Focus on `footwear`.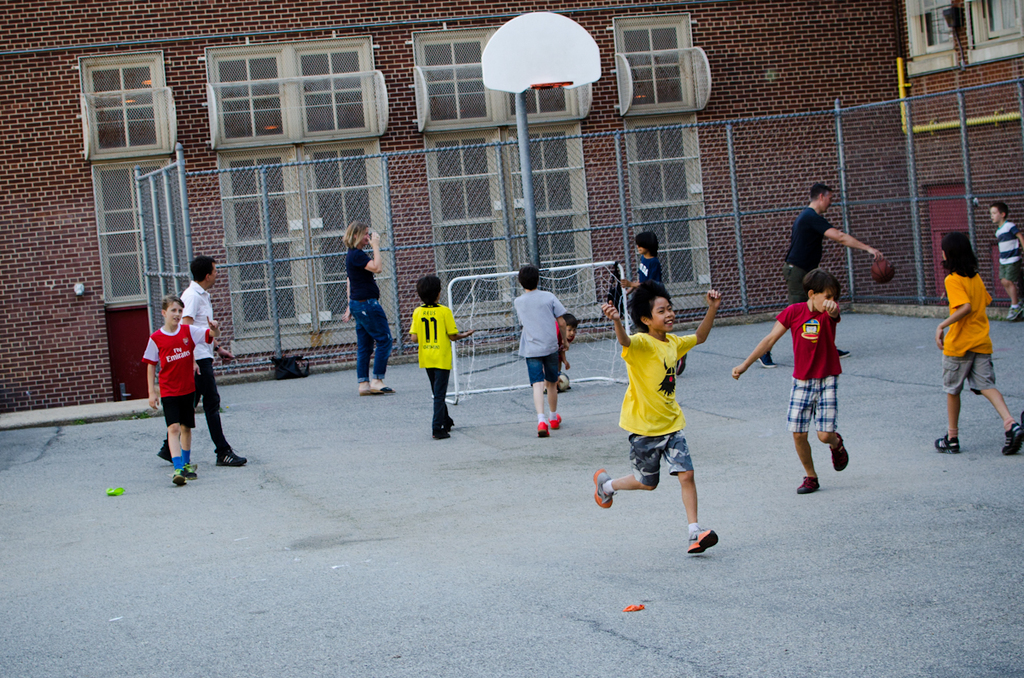
Focused at rect(552, 408, 557, 429).
